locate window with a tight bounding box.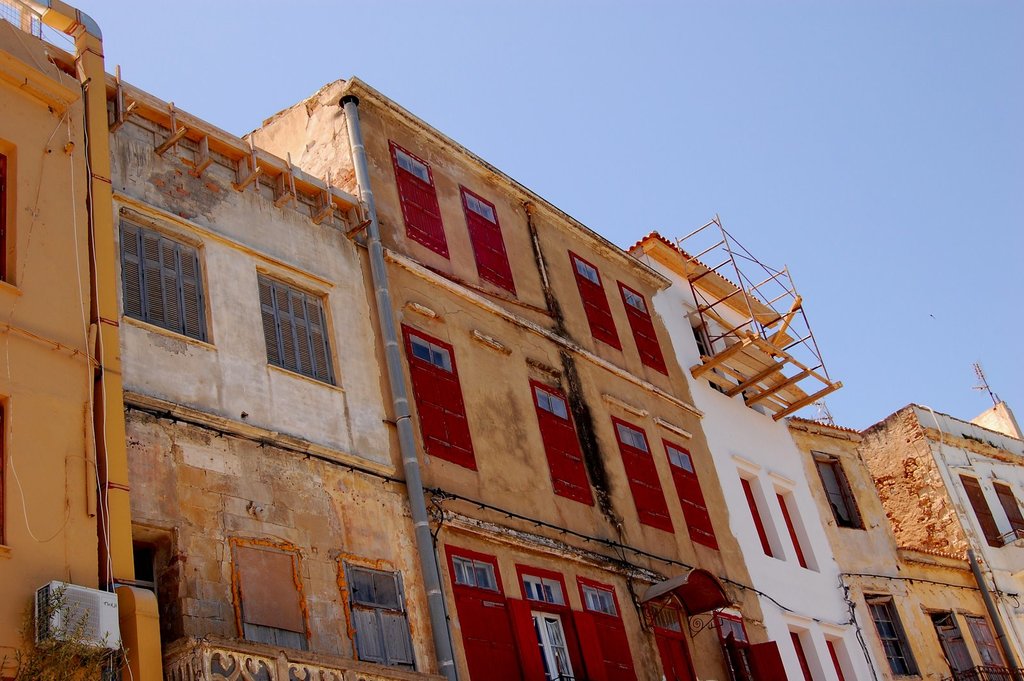
(x1=624, y1=289, x2=666, y2=374).
